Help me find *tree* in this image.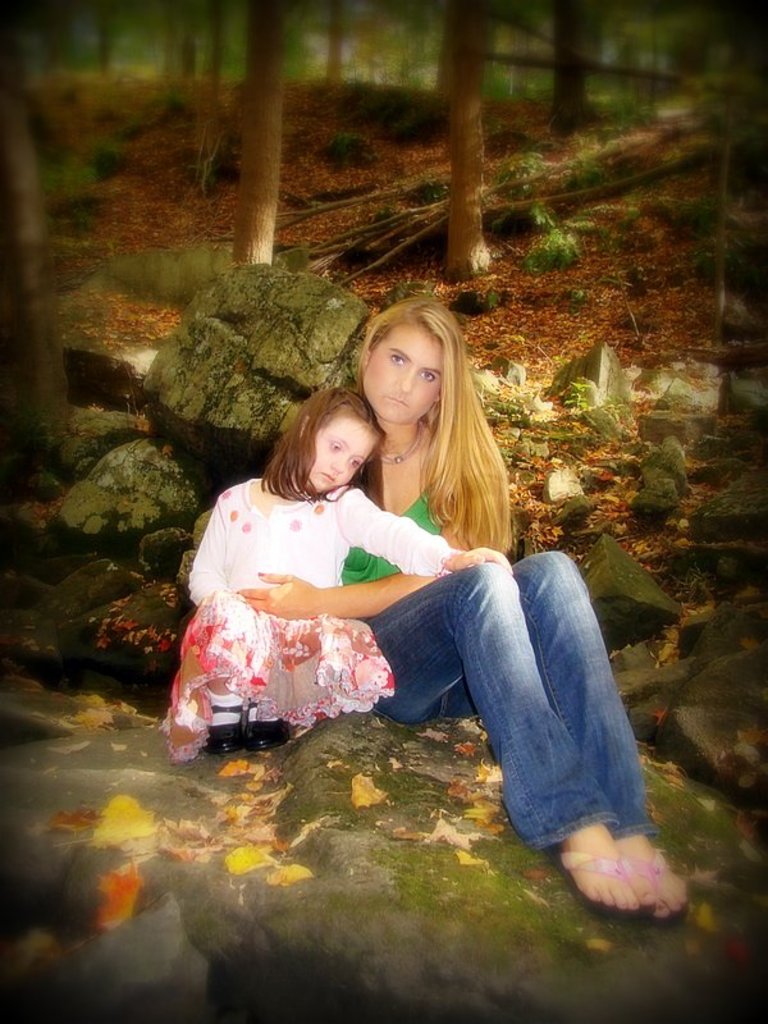
Found it: {"x1": 323, "y1": 0, "x2": 348, "y2": 95}.
